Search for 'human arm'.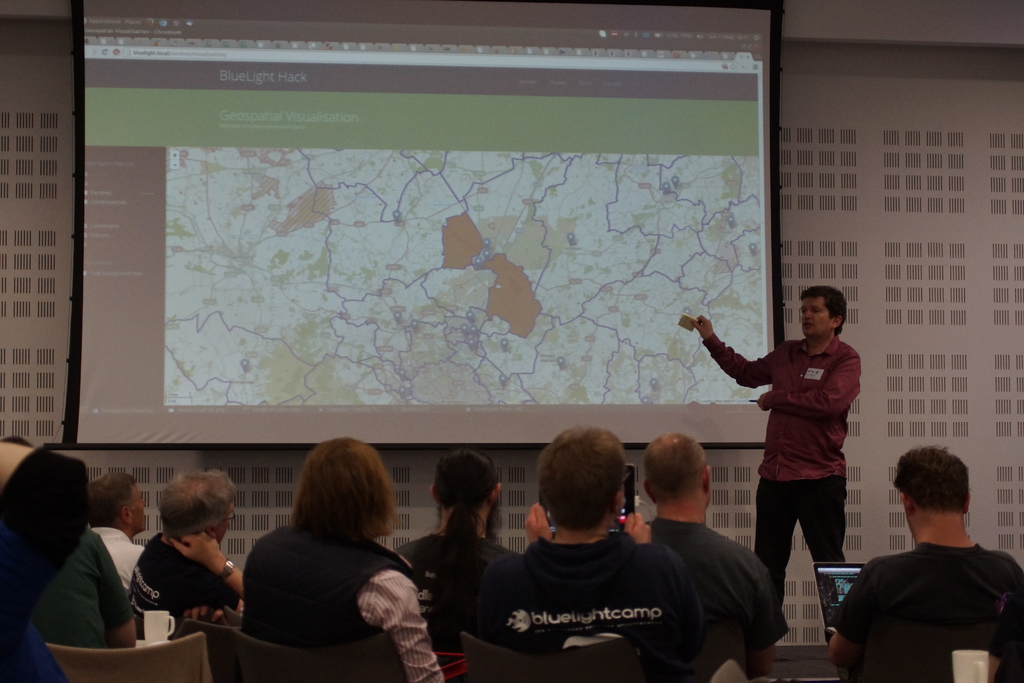
Found at BBox(622, 508, 652, 547).
